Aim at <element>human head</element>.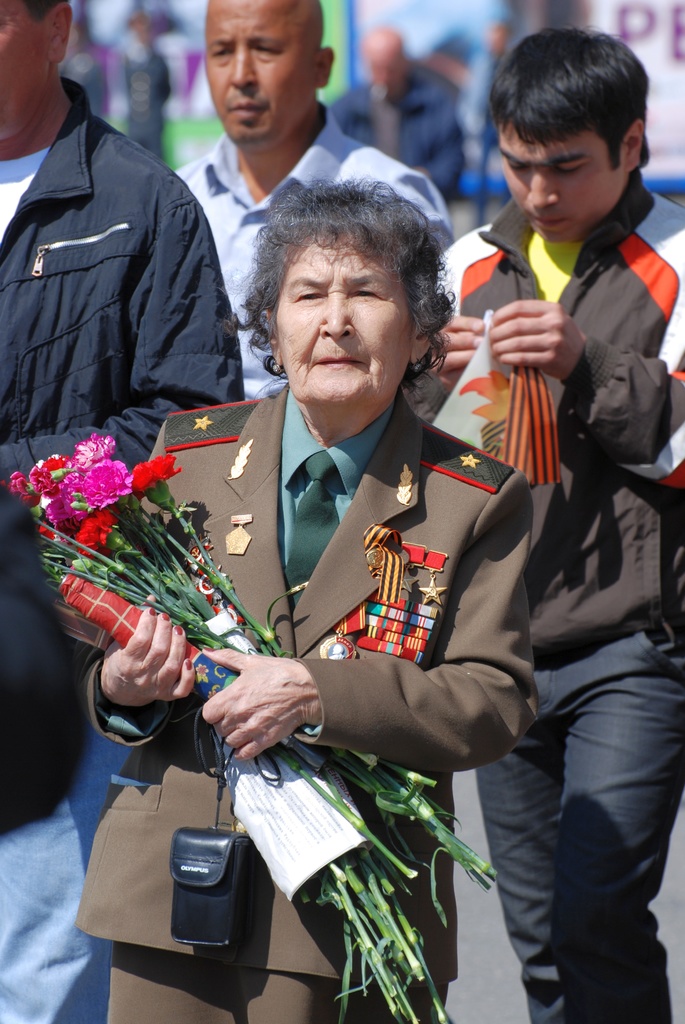
Aimed at [488,23,659,228].
